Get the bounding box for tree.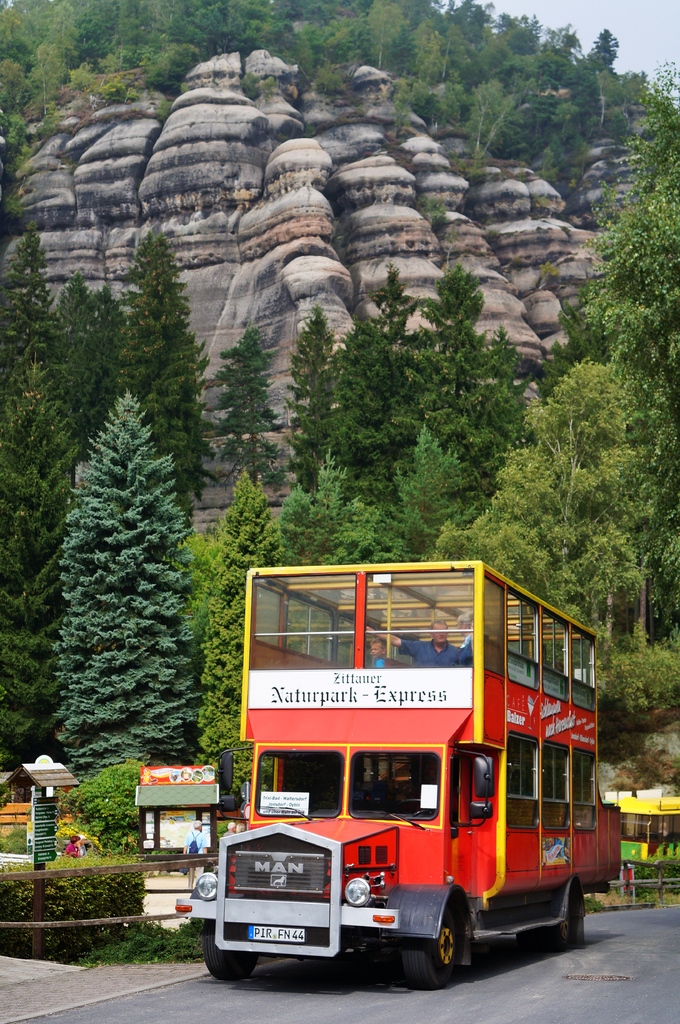
x1=56, y1=403, x2=249, y2=809.
